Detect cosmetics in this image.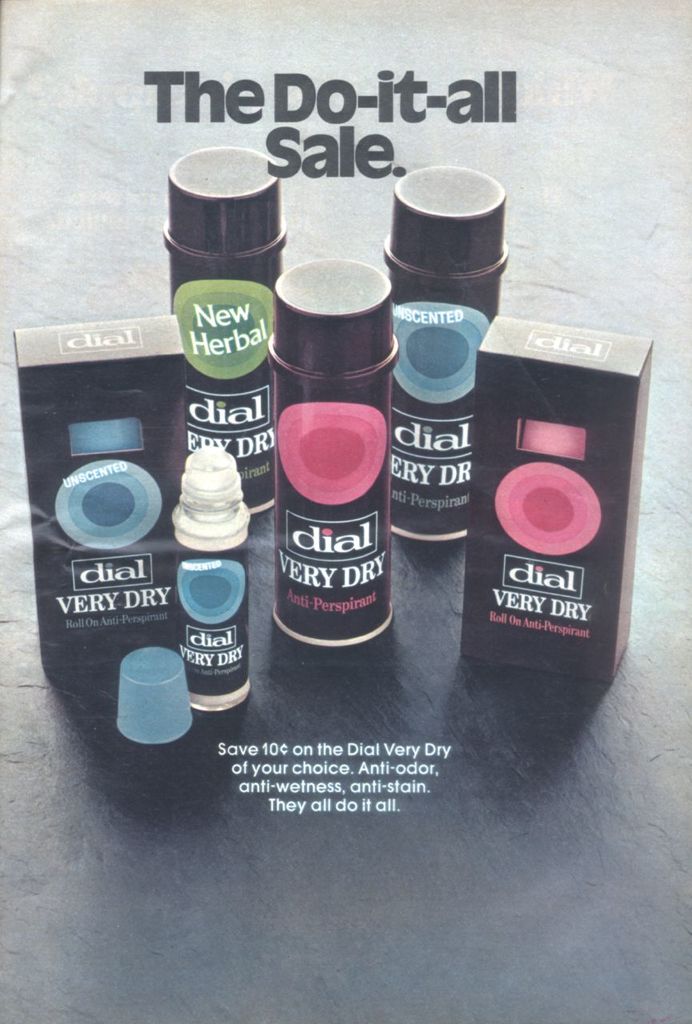
Detection: 265,253,394,654.
